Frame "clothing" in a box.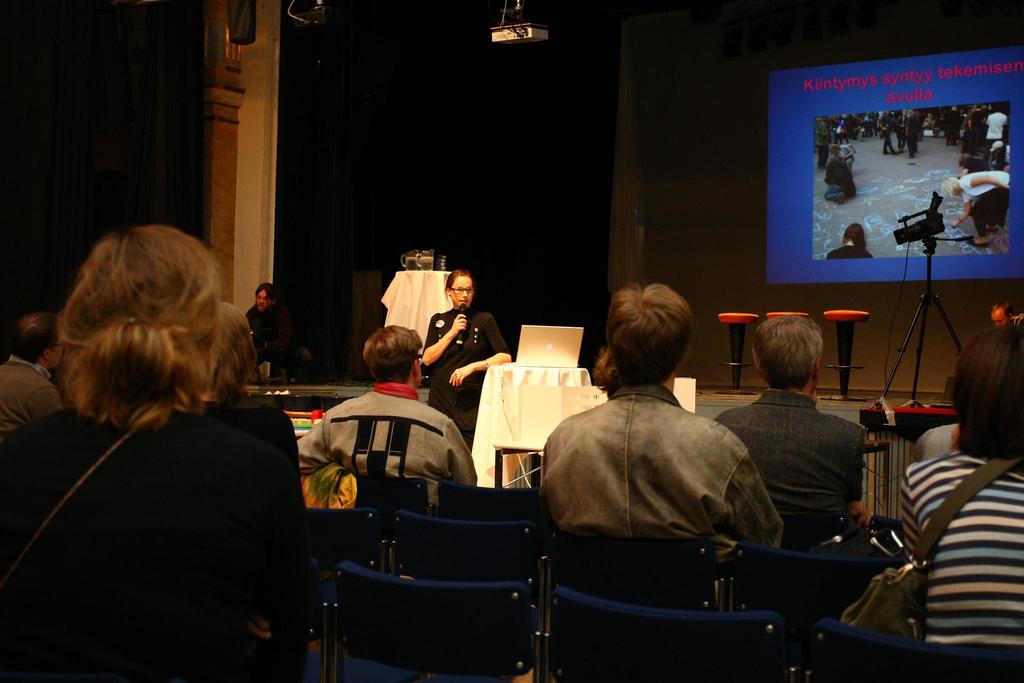
BBox(290, 385, 490, 498).
